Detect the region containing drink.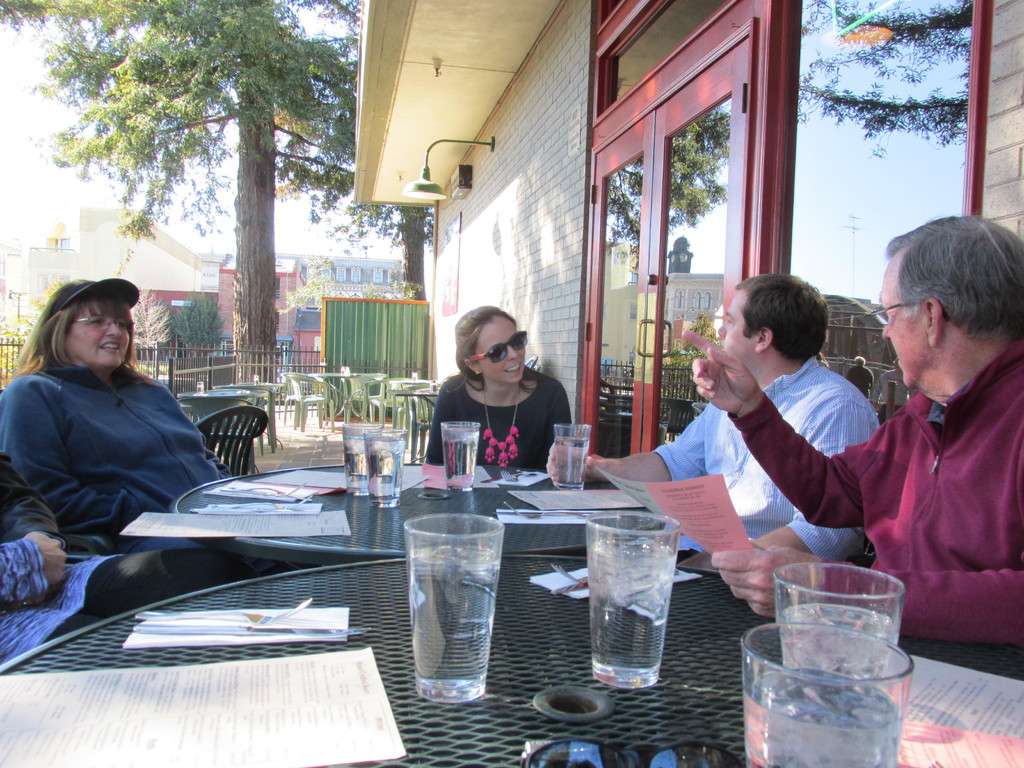
(444,425,477,492).
